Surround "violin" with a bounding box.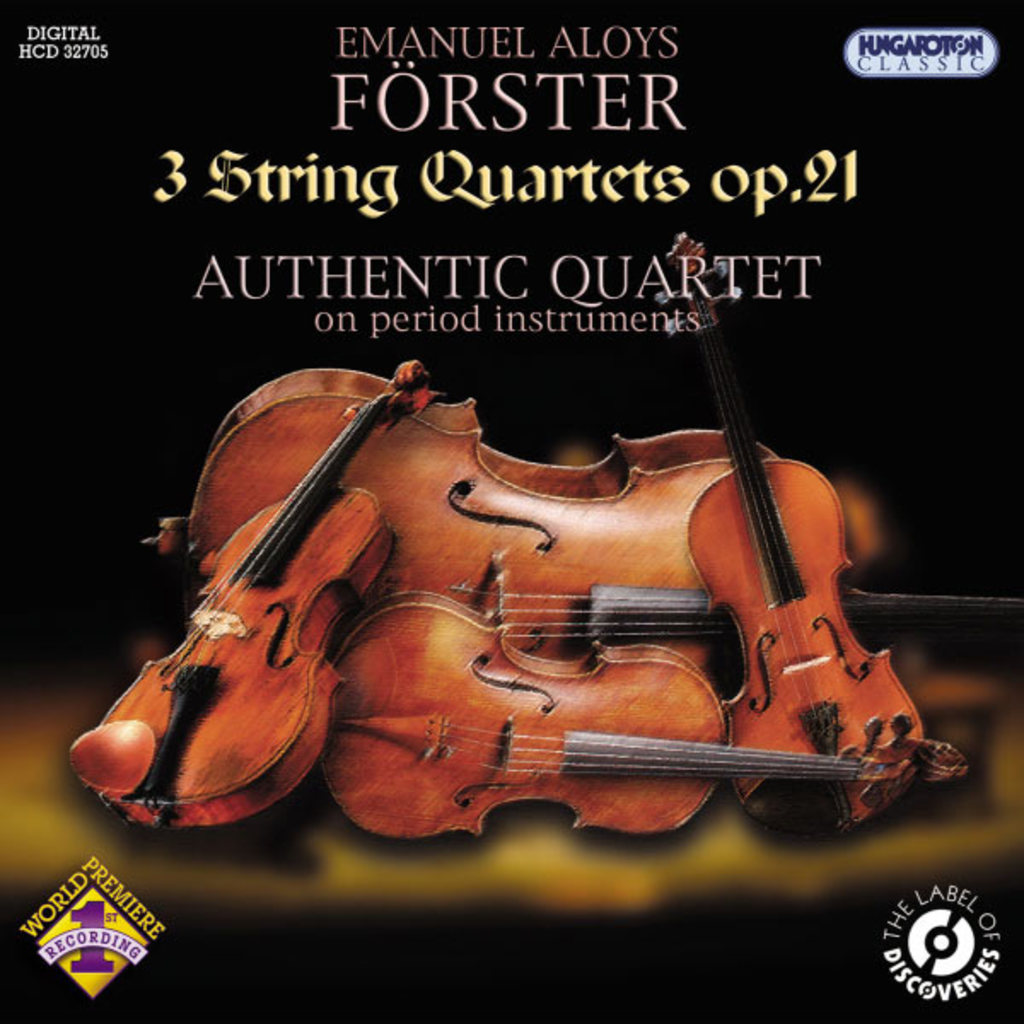
bbox=(126, 360, 1022, 715).
